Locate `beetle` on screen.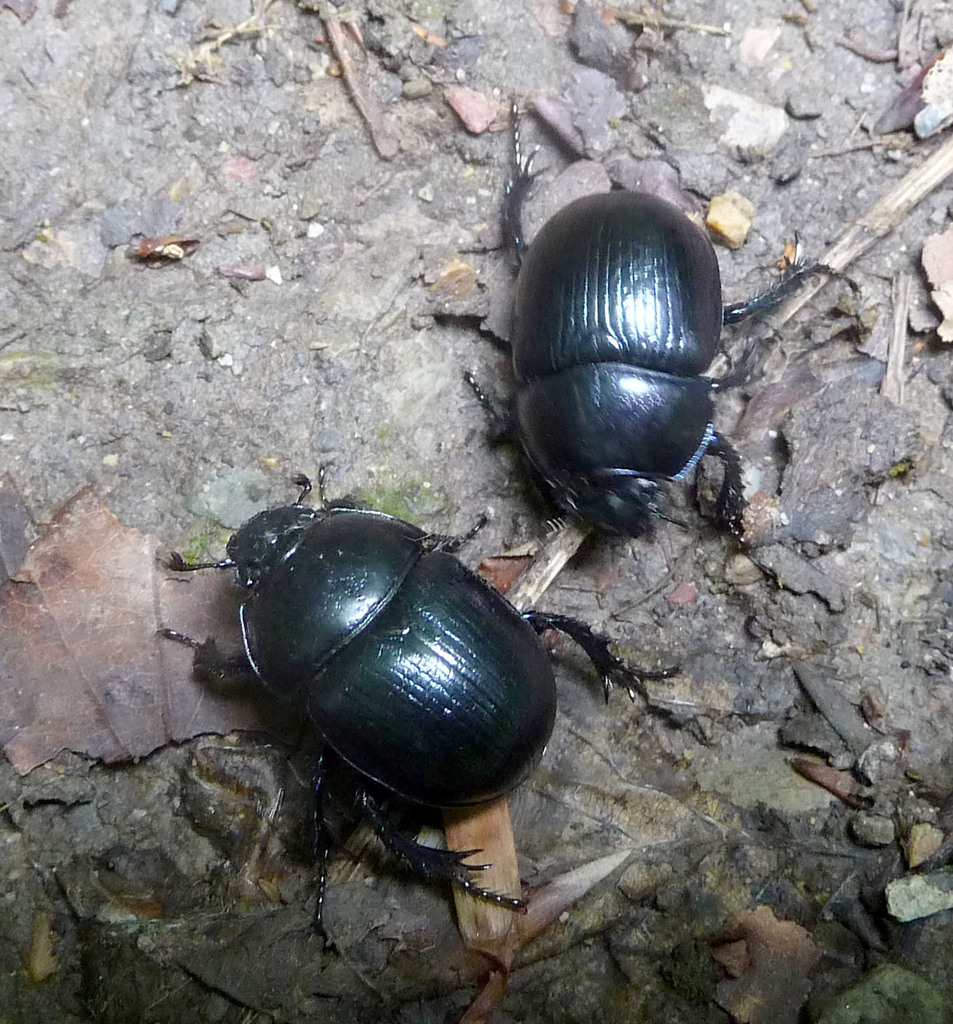
On screen at {"x1": 168, "y1": 470, "x2": 657, "y2": 952}.
